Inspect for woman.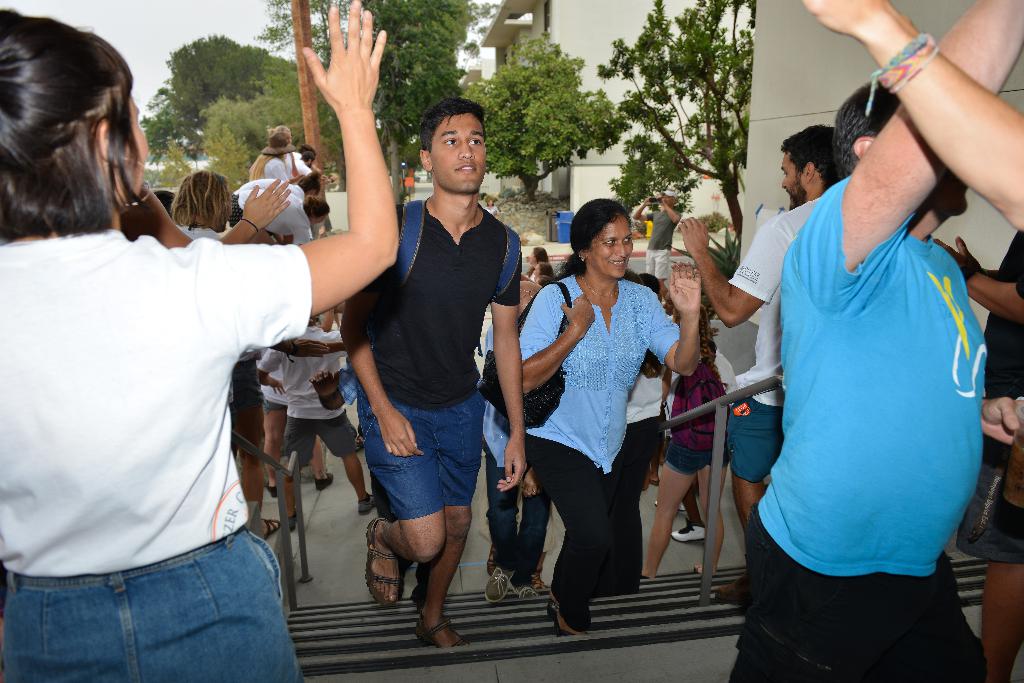
Inspection: detection(246, 121, 295, 186).
